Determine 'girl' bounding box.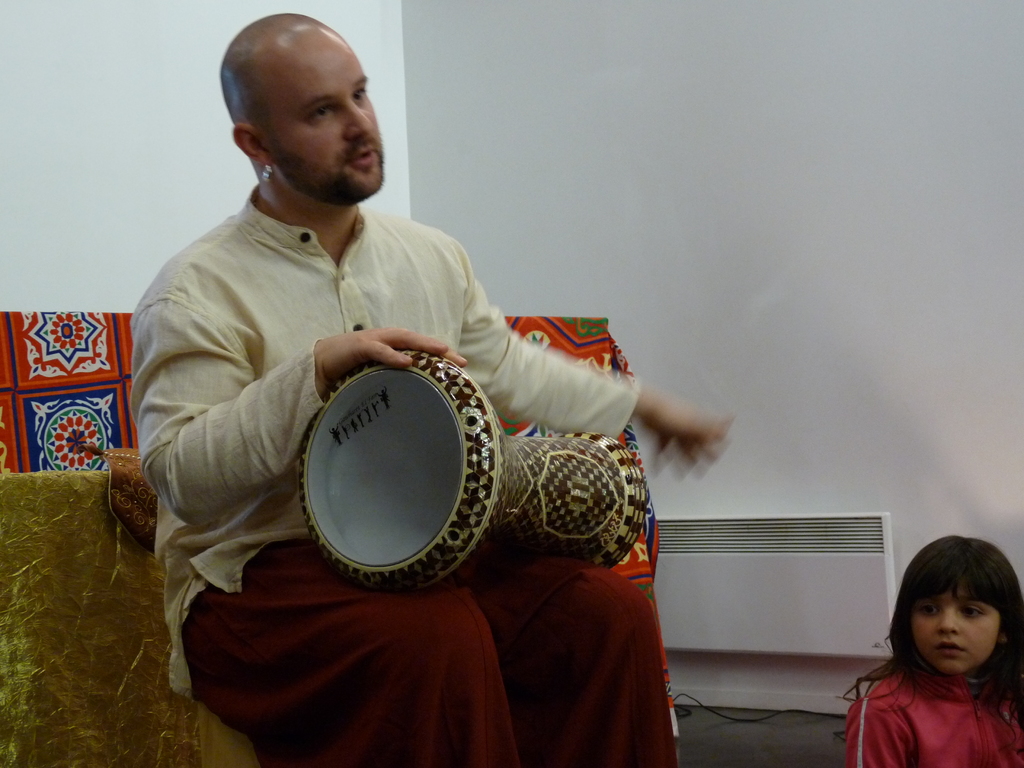
Determined: rect(844, 540, 1023, 767).
